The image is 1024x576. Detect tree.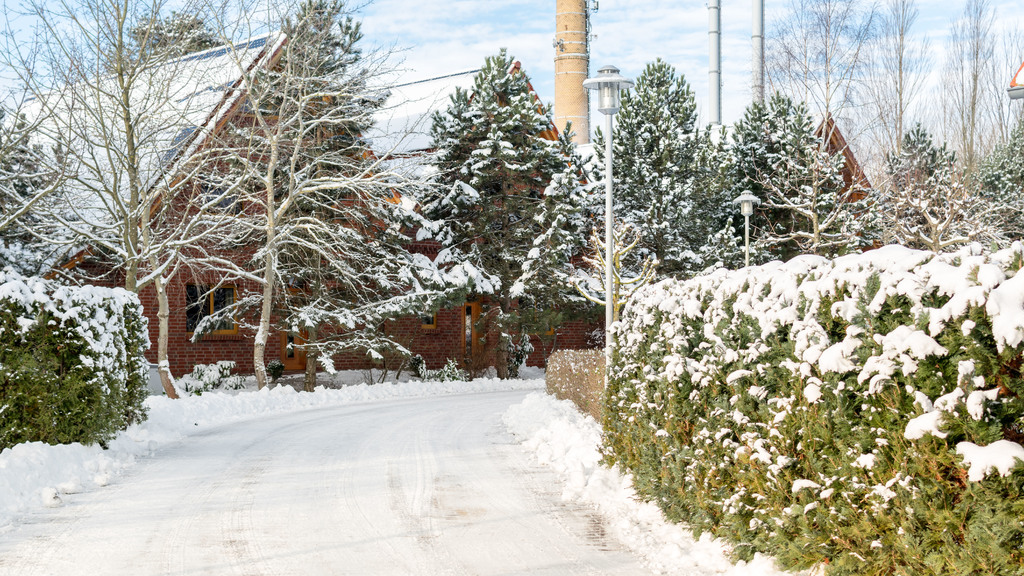
Detection: <bbox>711, 84, 858, 252</bbox>.
